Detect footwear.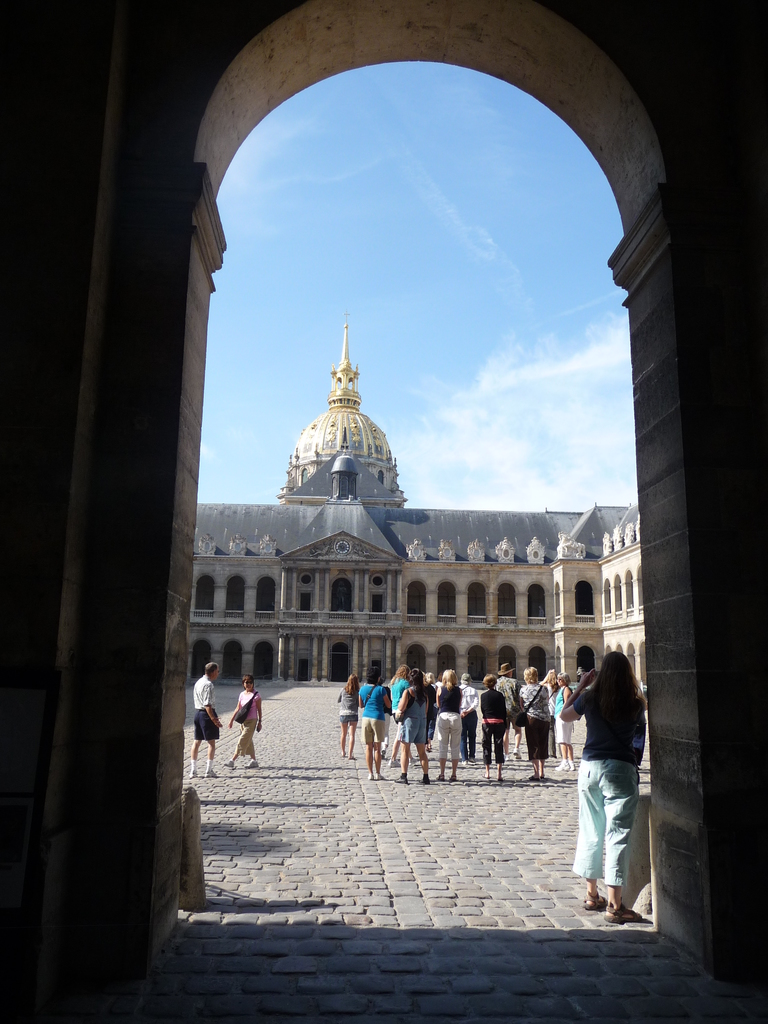
Detected at <region>373, 771, 385, 780</region>.
